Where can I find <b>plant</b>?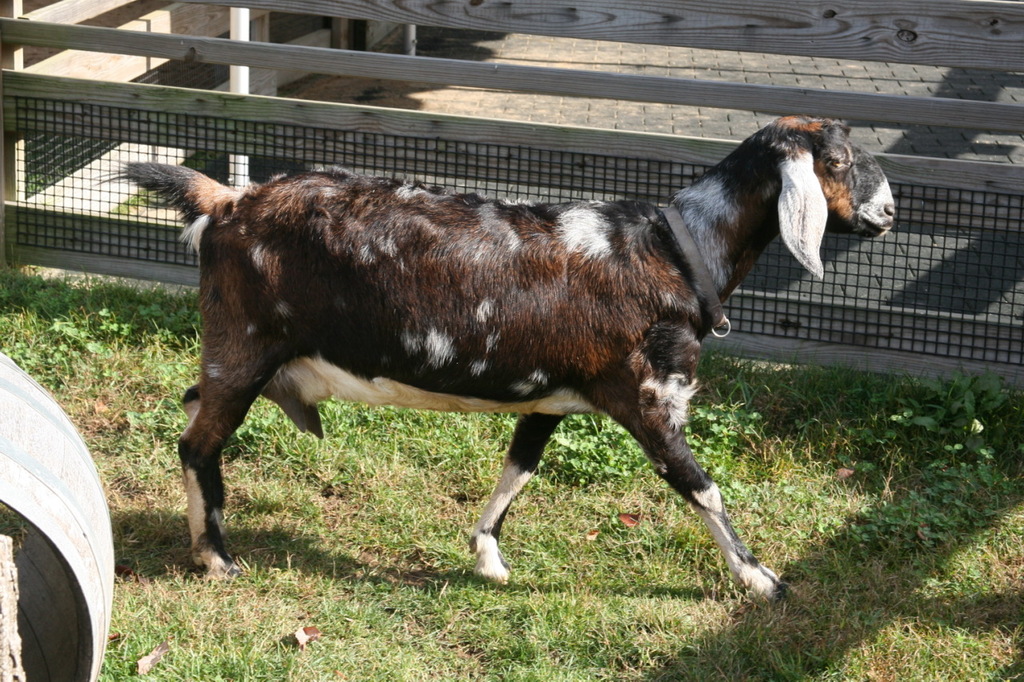
You can find it at [x1=682, y1=353, x2=783, y2=489].
